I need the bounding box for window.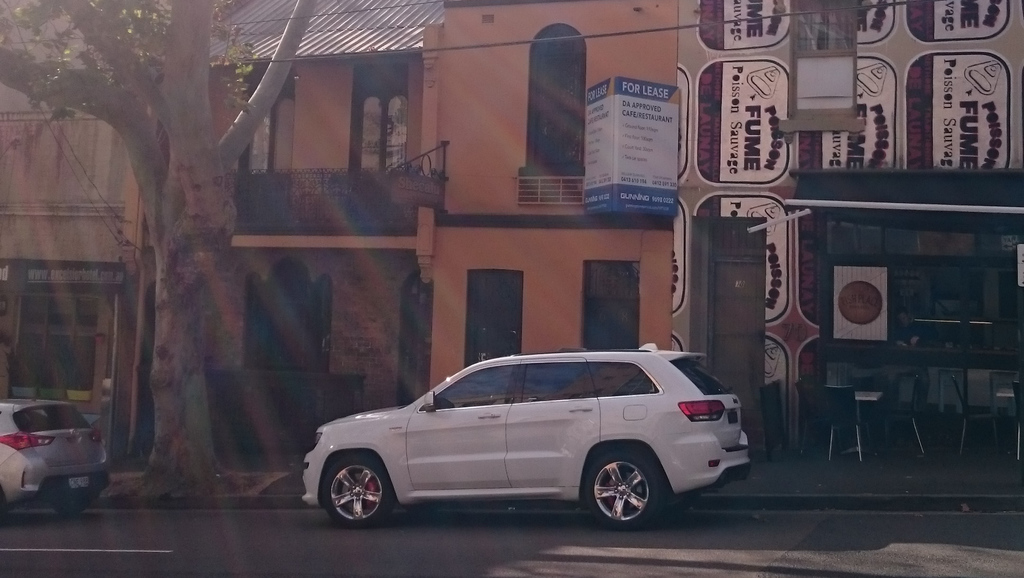
Here it is: rect(350, 63, 406, 197).
